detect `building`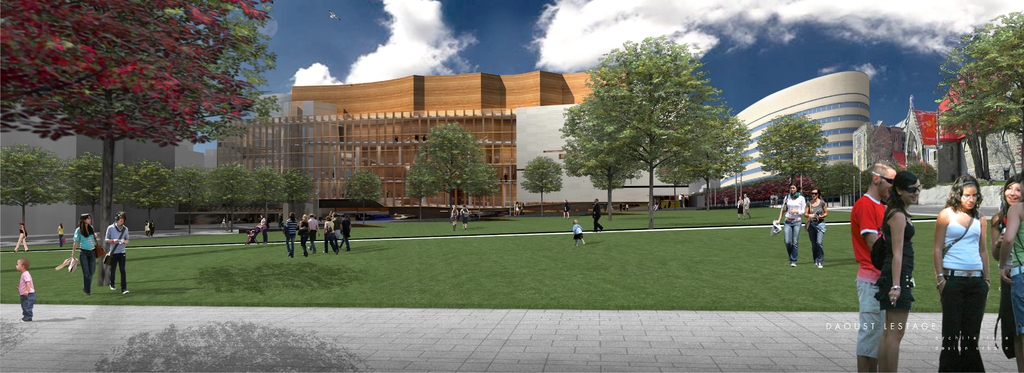
{"left": 216, "top": 69, "right": 680, "bottom": 210}
